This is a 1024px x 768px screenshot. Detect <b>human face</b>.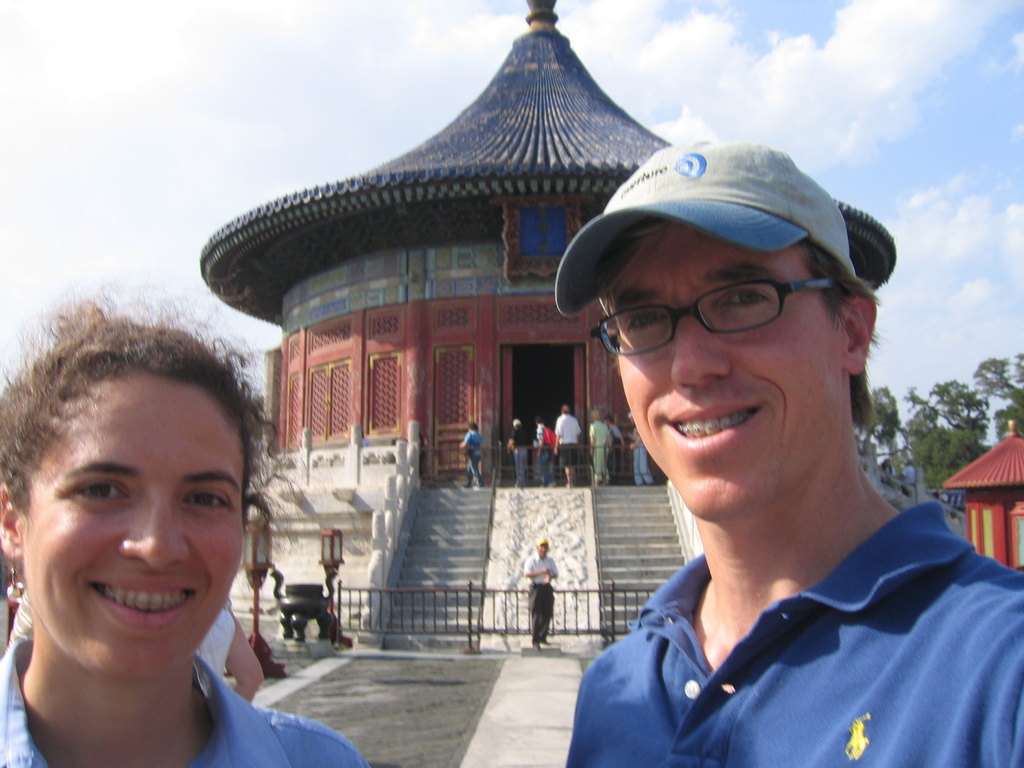
<region>618, 223, 848, 522</region>.
